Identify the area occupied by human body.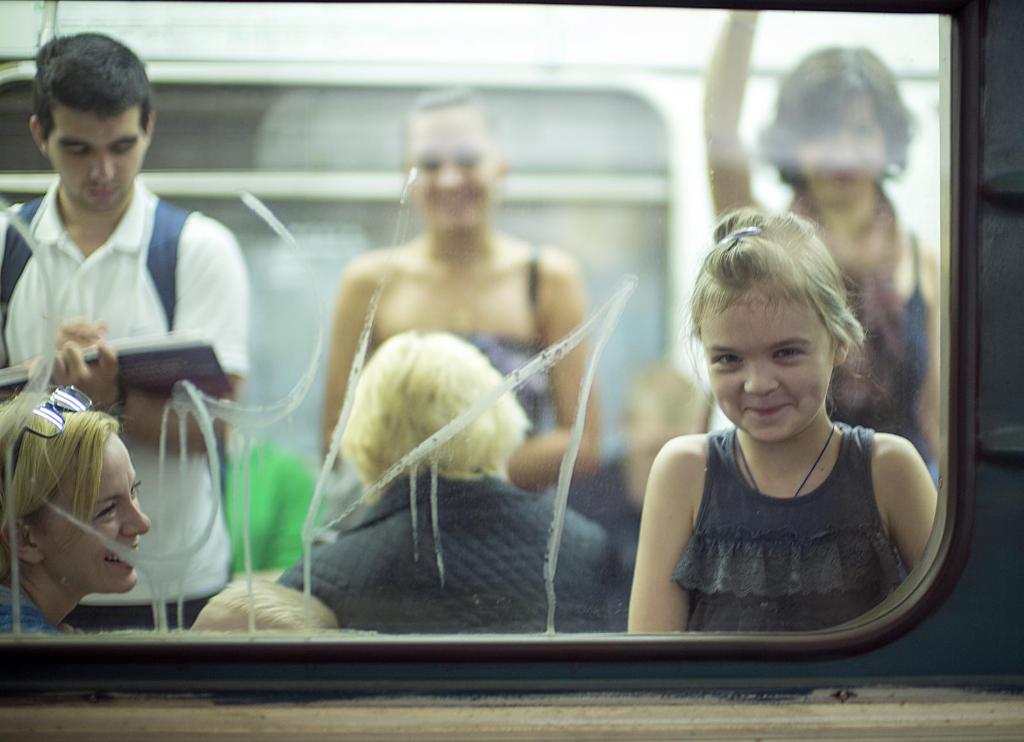
Area: [792, 184, 950, 478].
